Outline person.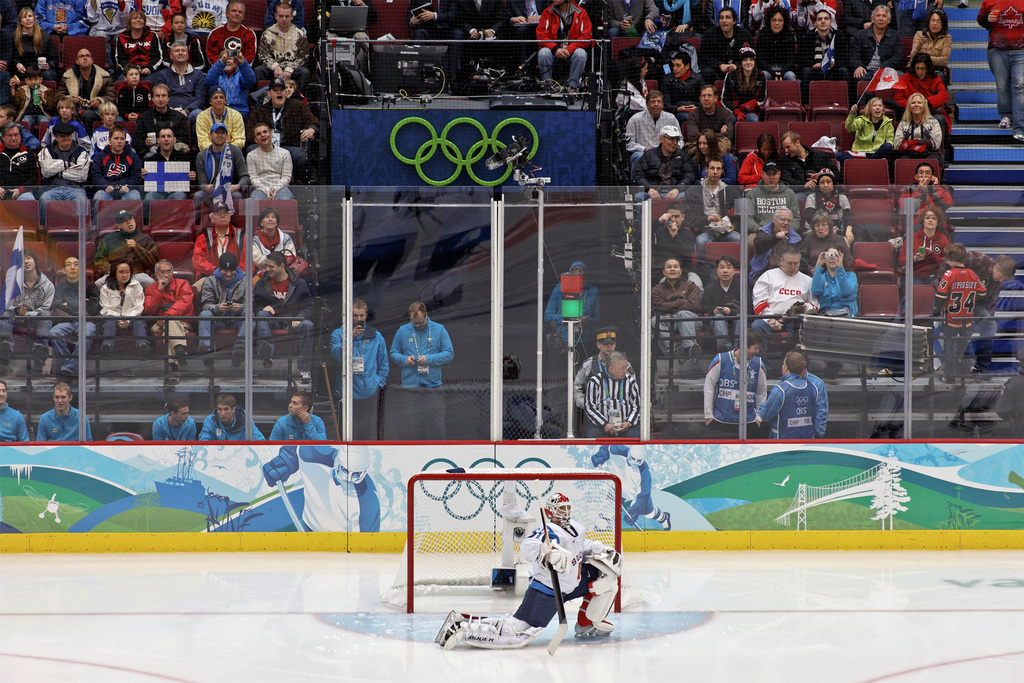
Outline: 760,352,810,442.
